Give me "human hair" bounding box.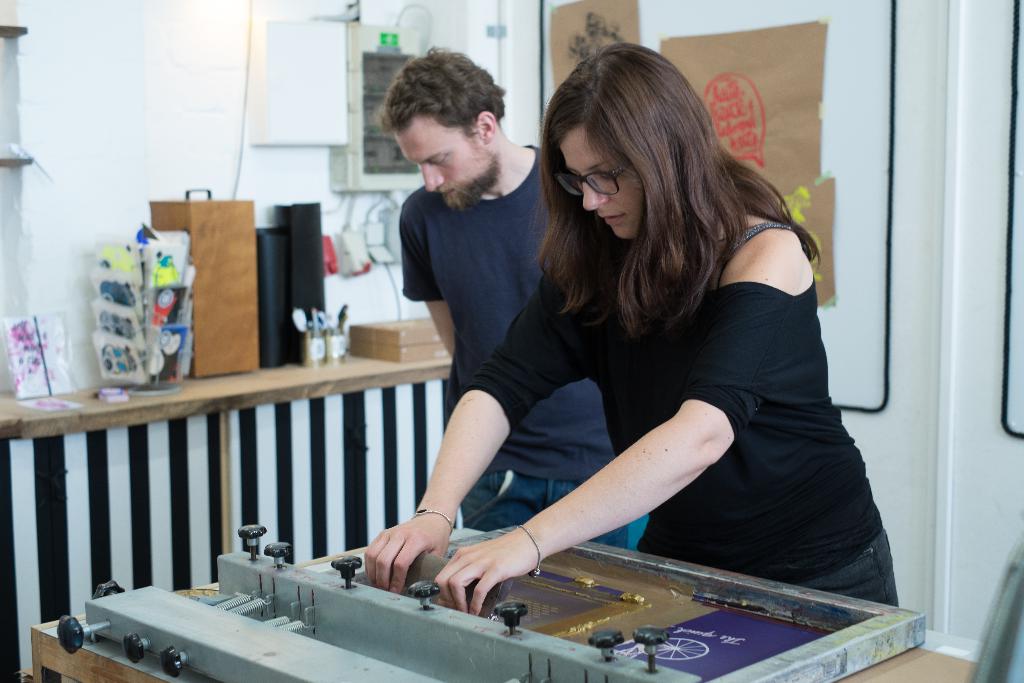
{"left": 516, "top": 42, "right": 824, "bottom": 341}.
